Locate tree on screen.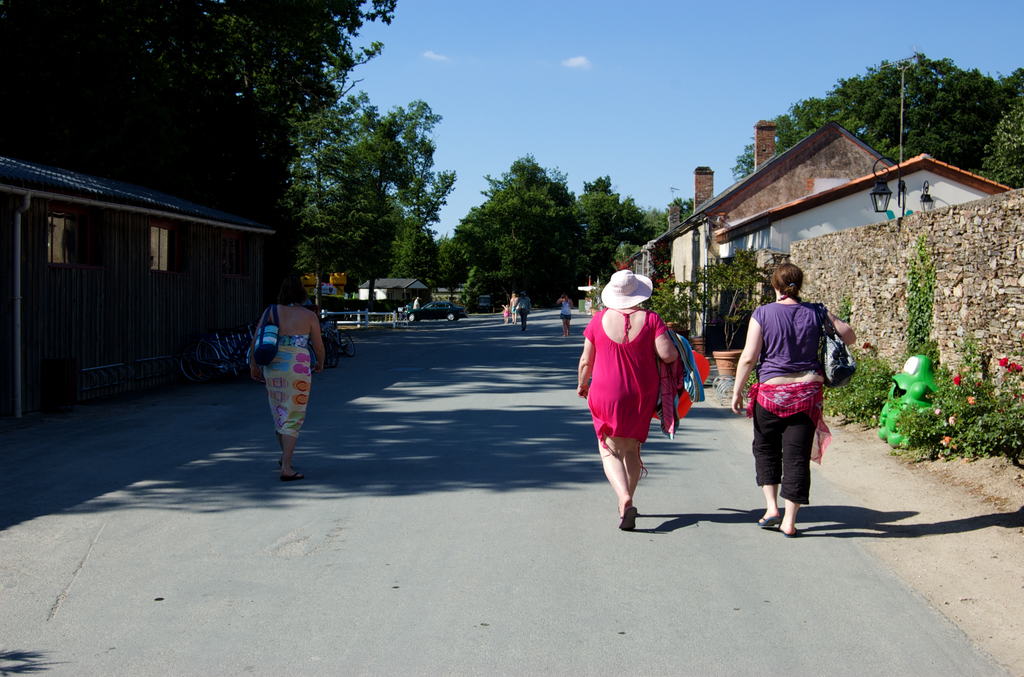
On screen at bbox=(726, 44, 1020, 181).
